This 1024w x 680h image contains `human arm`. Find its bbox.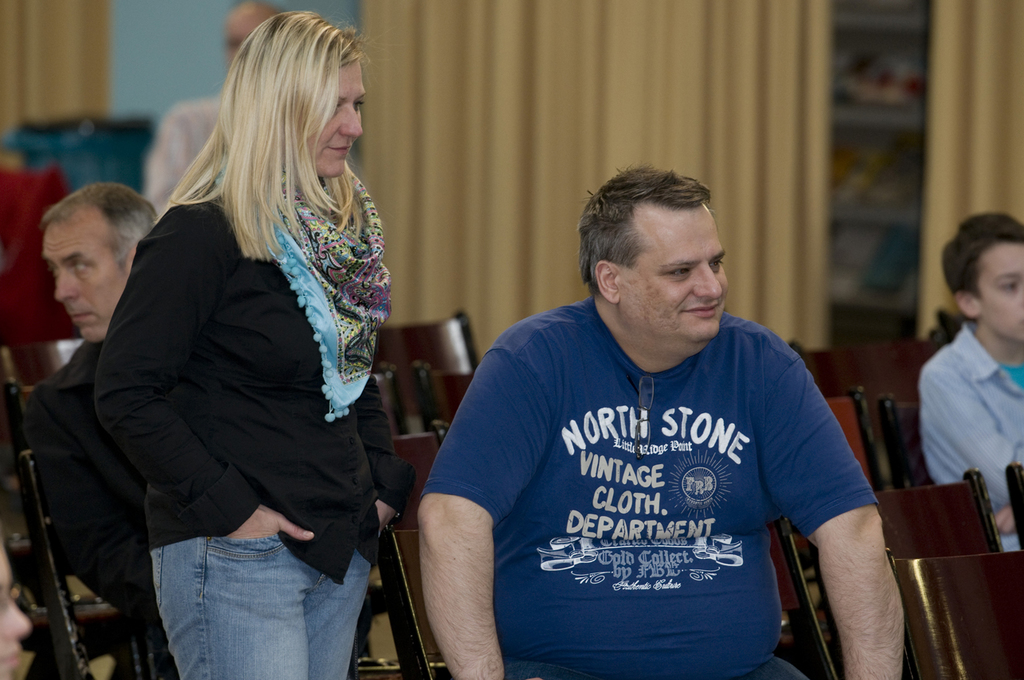
box=[368, 373, 420, 530].
